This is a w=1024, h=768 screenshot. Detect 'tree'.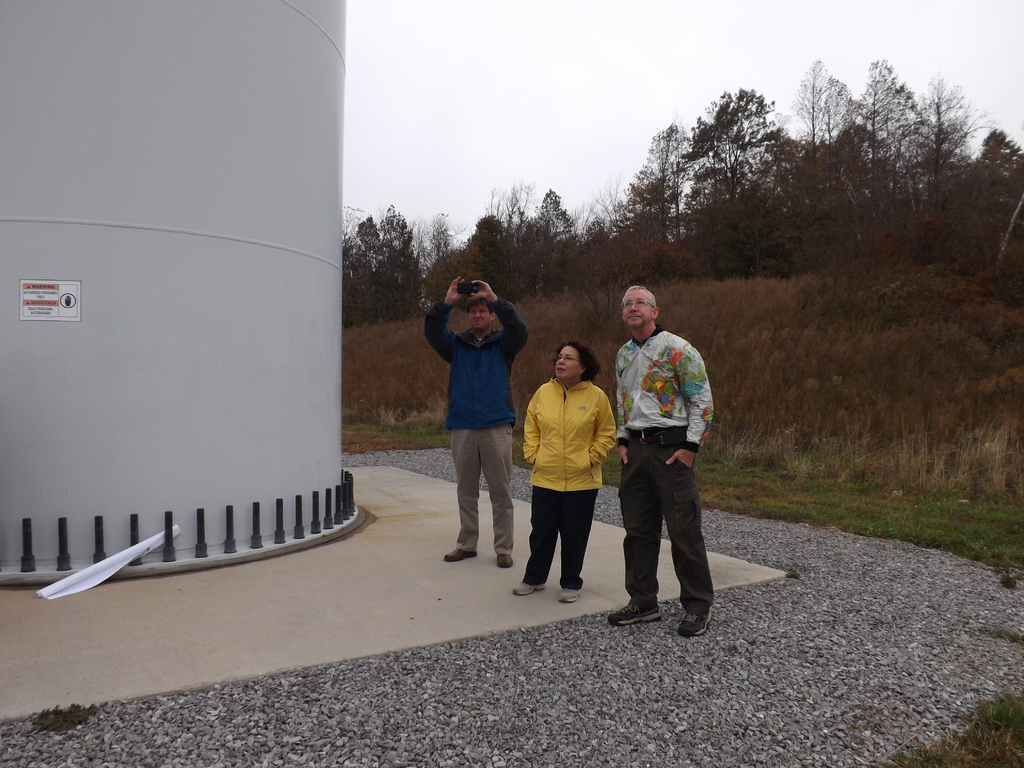
529 182 575 259.
